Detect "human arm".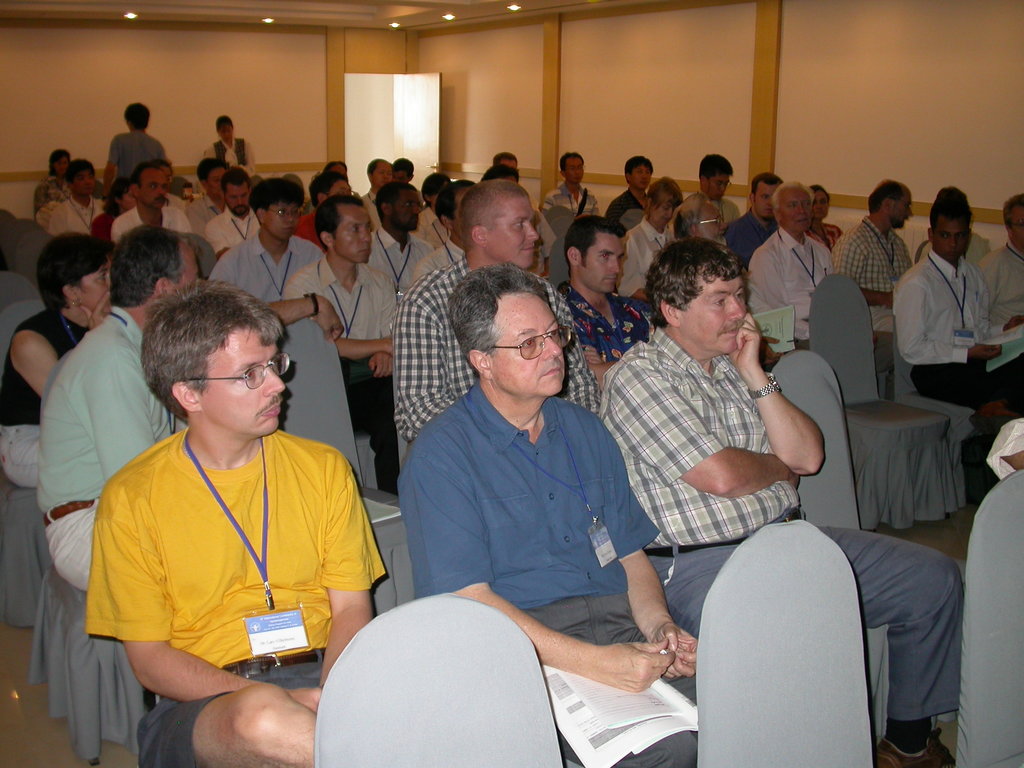
Detected at pyautogui.locateOnScreen(413, 426, 678, 691).
